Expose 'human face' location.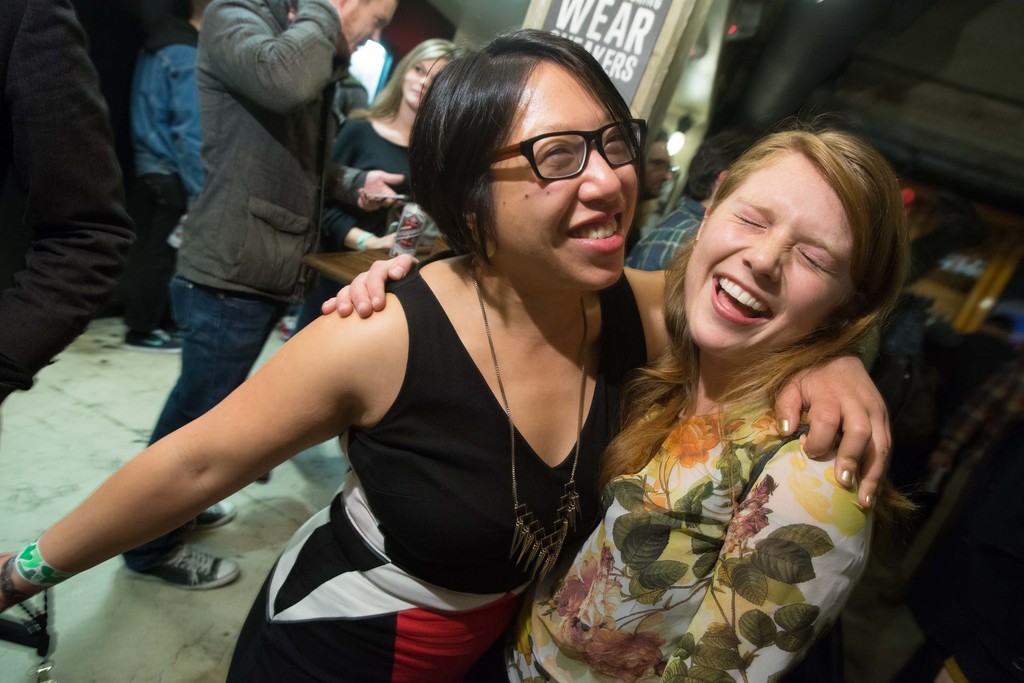
Exposed at (684,157,846,357).
